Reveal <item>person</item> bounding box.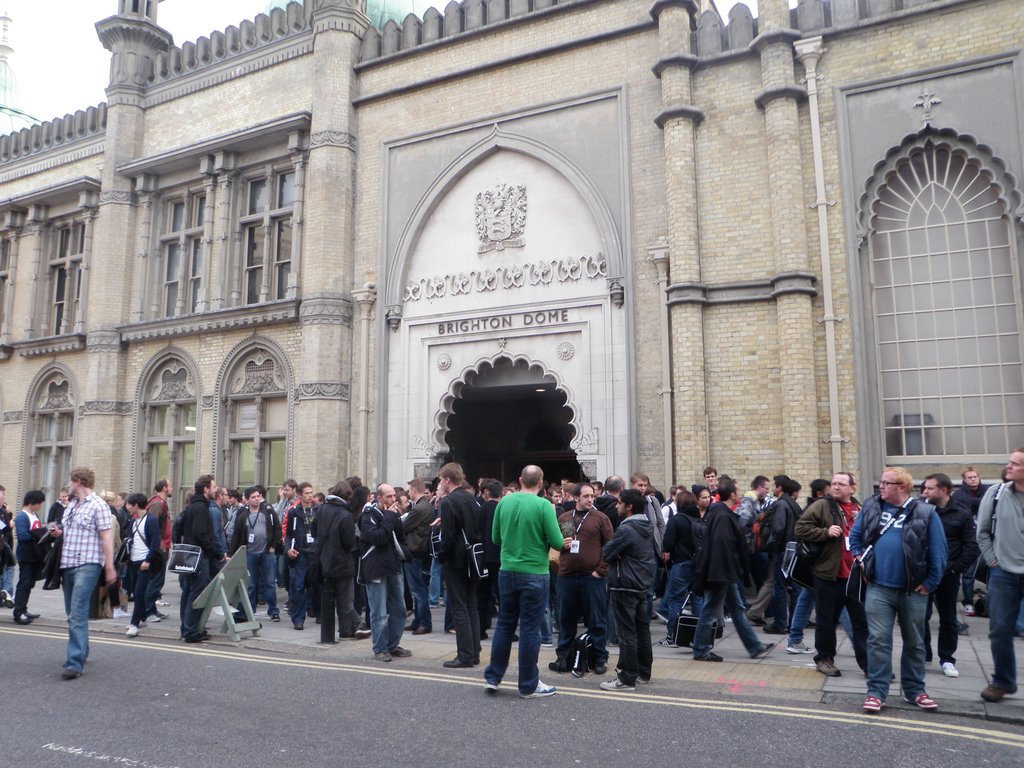
Revealed: 686,477,778,666.
